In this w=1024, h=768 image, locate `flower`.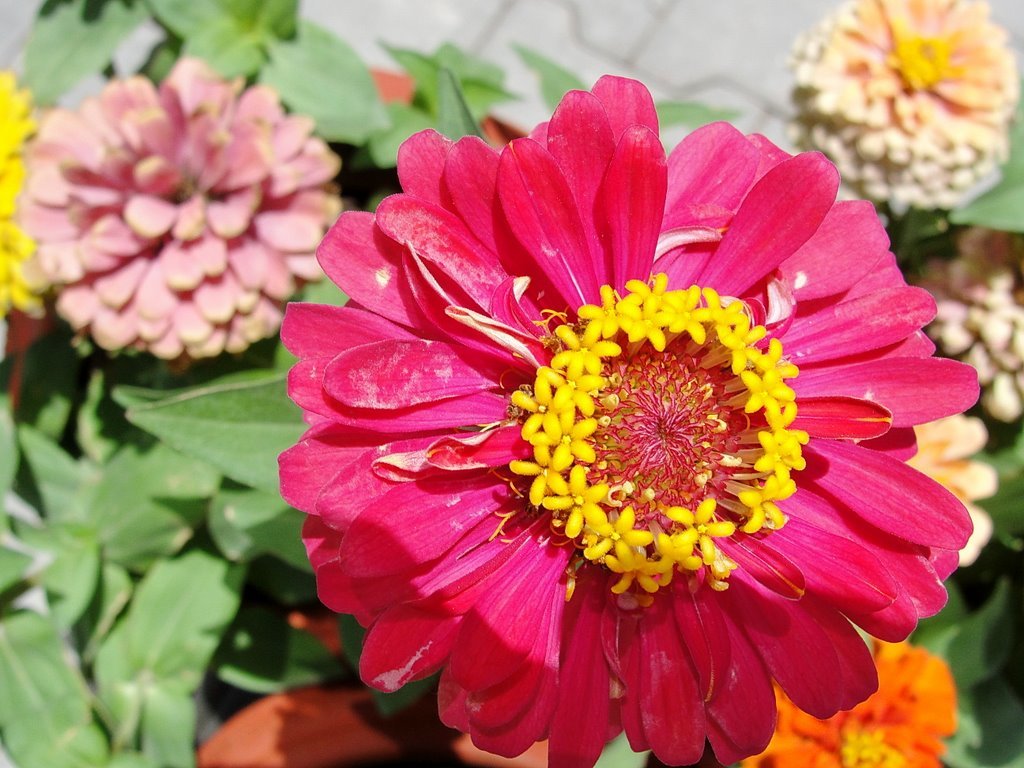
Bounding box: left=909, top=411, right=999, bottom=576.
